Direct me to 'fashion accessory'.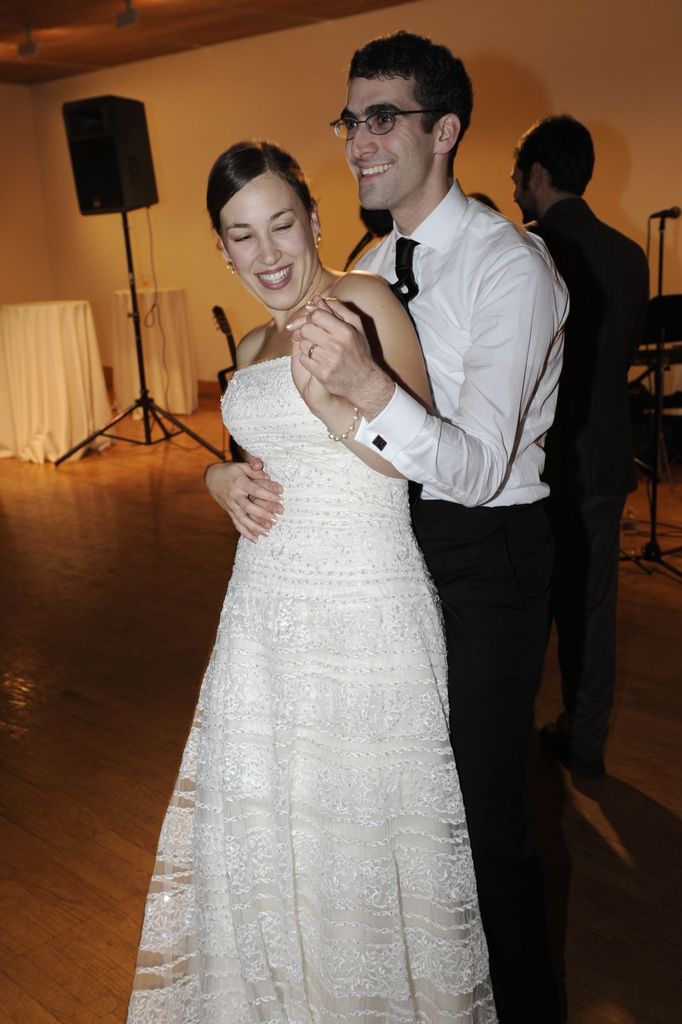
Direction: locate(330, 104, 454, 136).
